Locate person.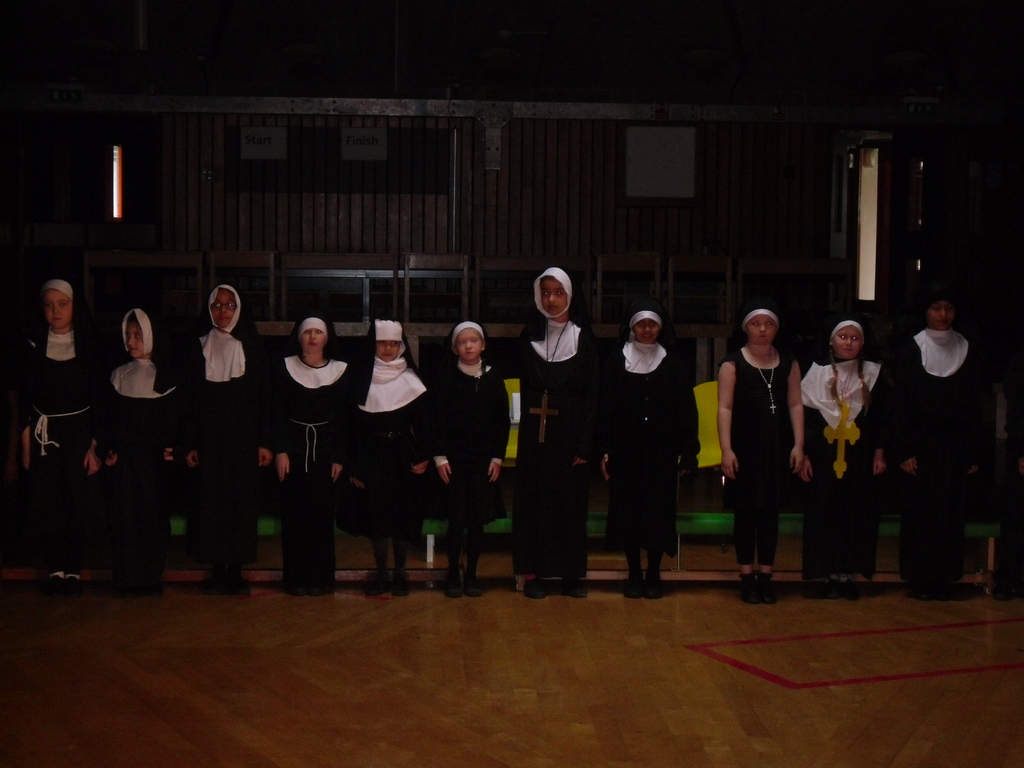
Bounding box: locate(888, 282, 982, 595).
